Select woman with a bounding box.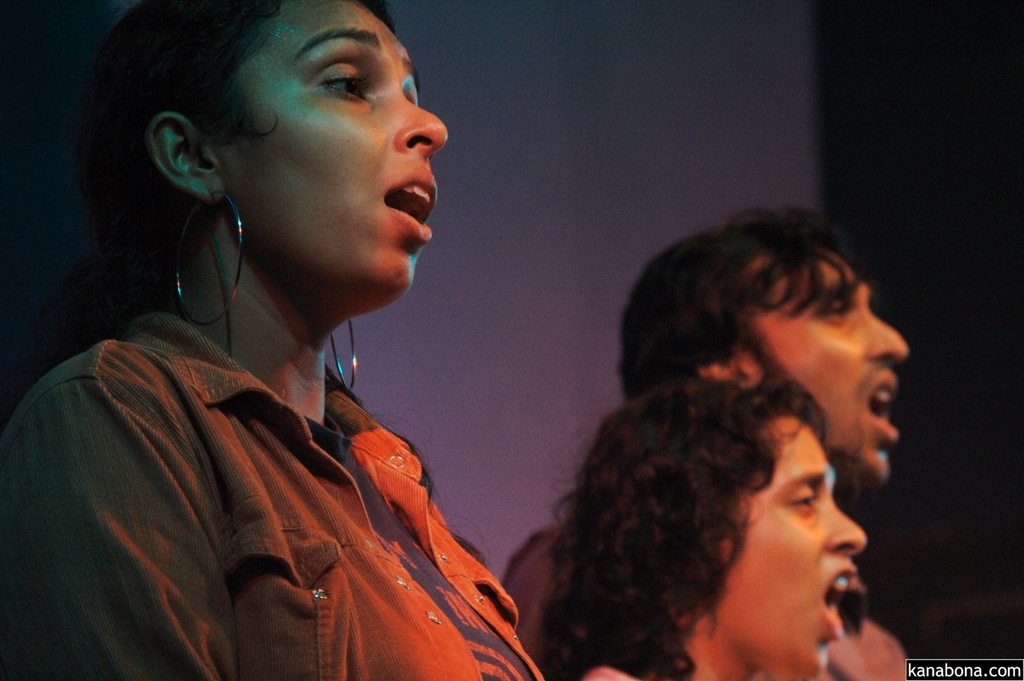
box=[548, 373, 877, 680].
